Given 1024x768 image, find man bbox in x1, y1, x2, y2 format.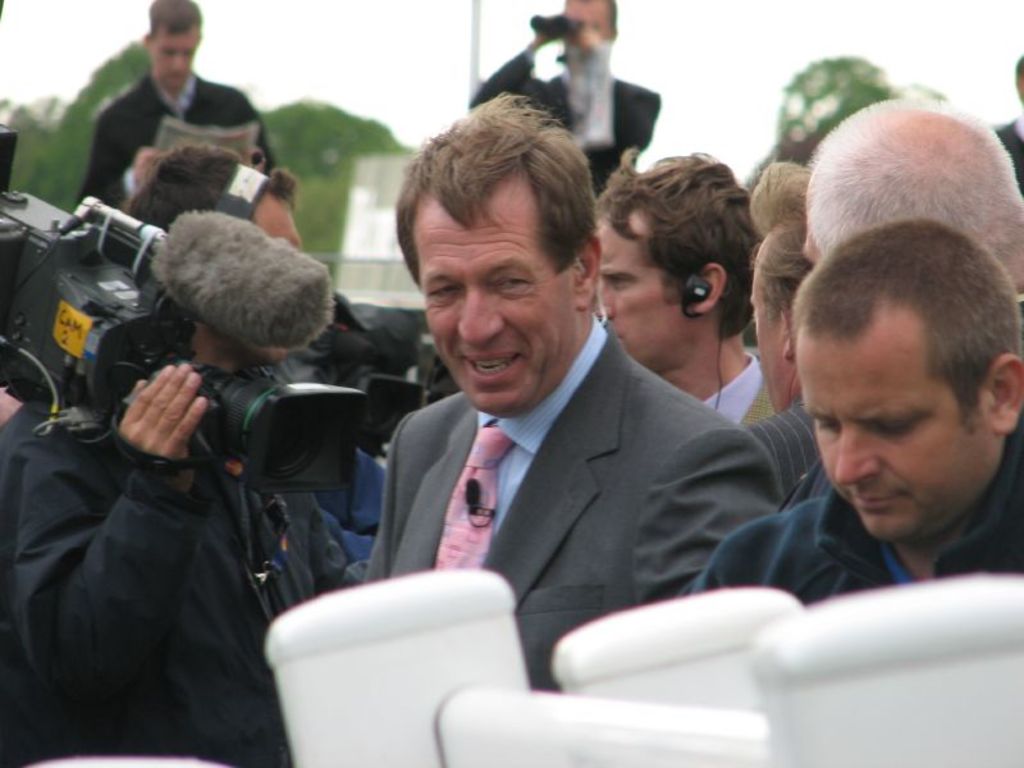
596, 148, 777, 426.
